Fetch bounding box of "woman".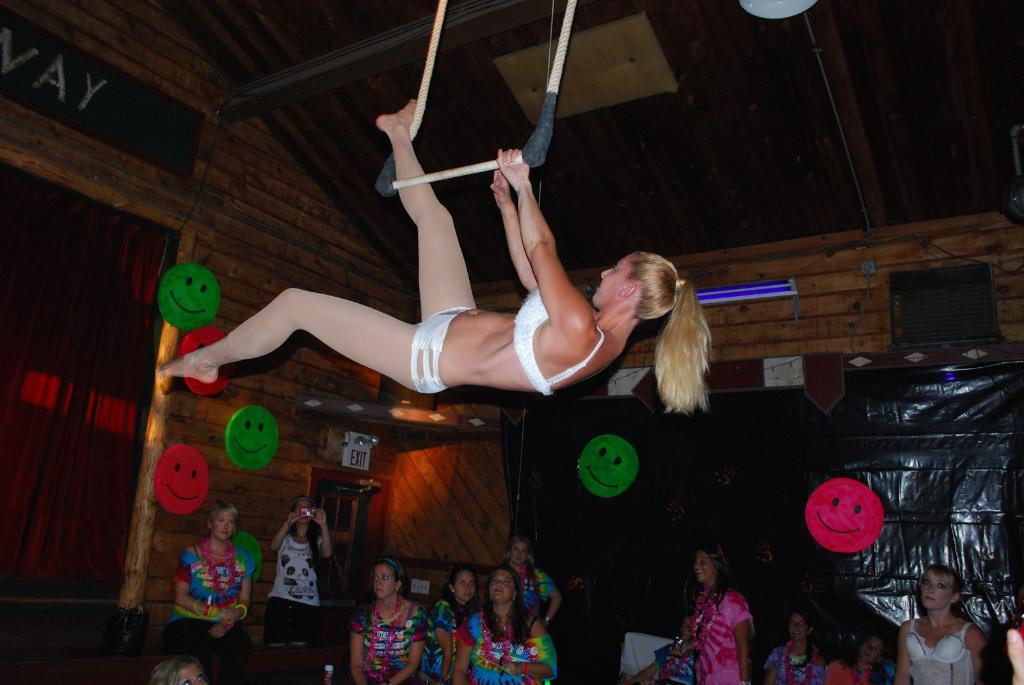
Bbox: <box>893,567,998,684</box>.
